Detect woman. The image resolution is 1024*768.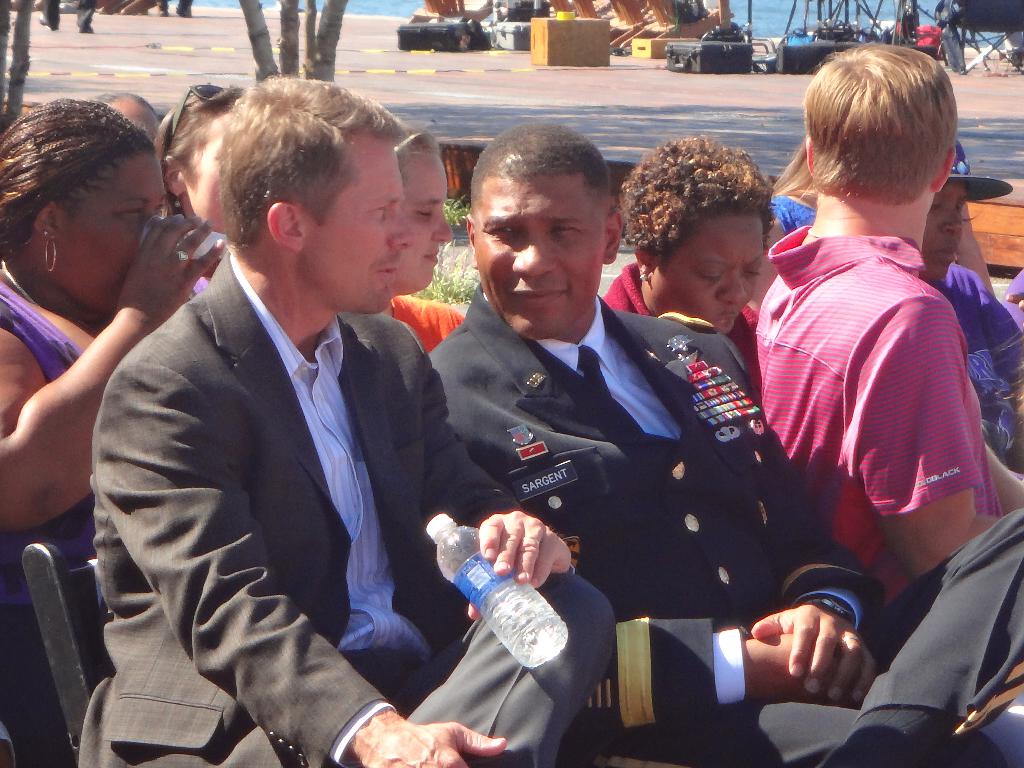
bbox(377, 114, 466, 355).
